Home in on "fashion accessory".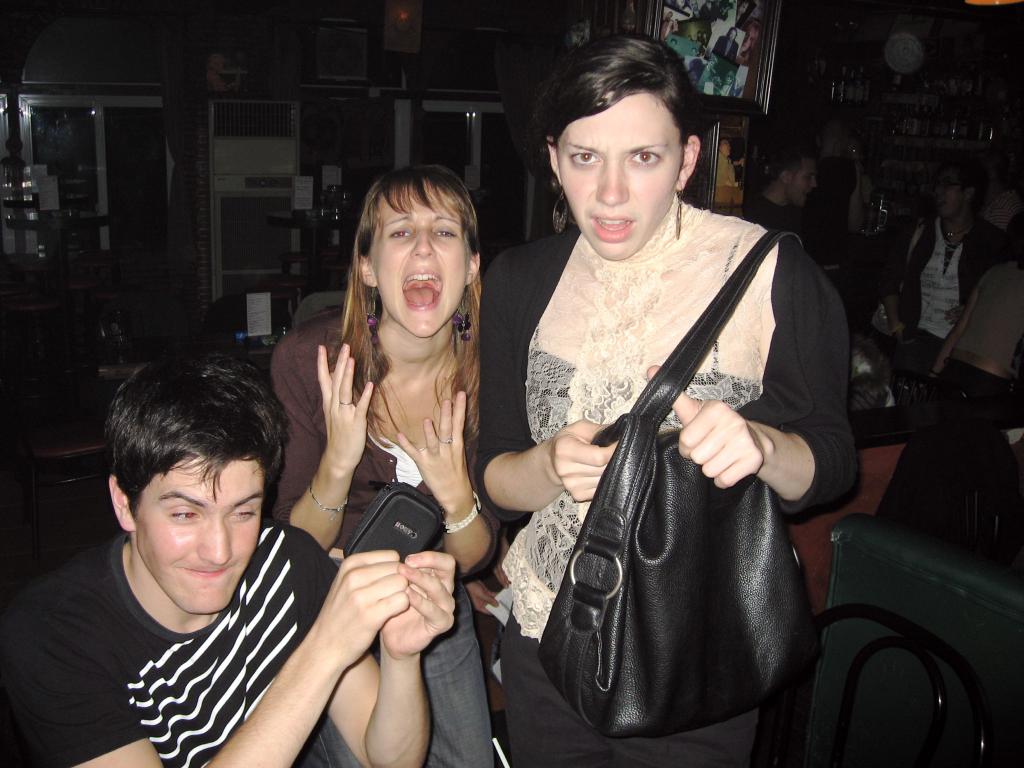
Homed in at {"left": 341, "top": 397, "right": 355, "bottom": 406}.
